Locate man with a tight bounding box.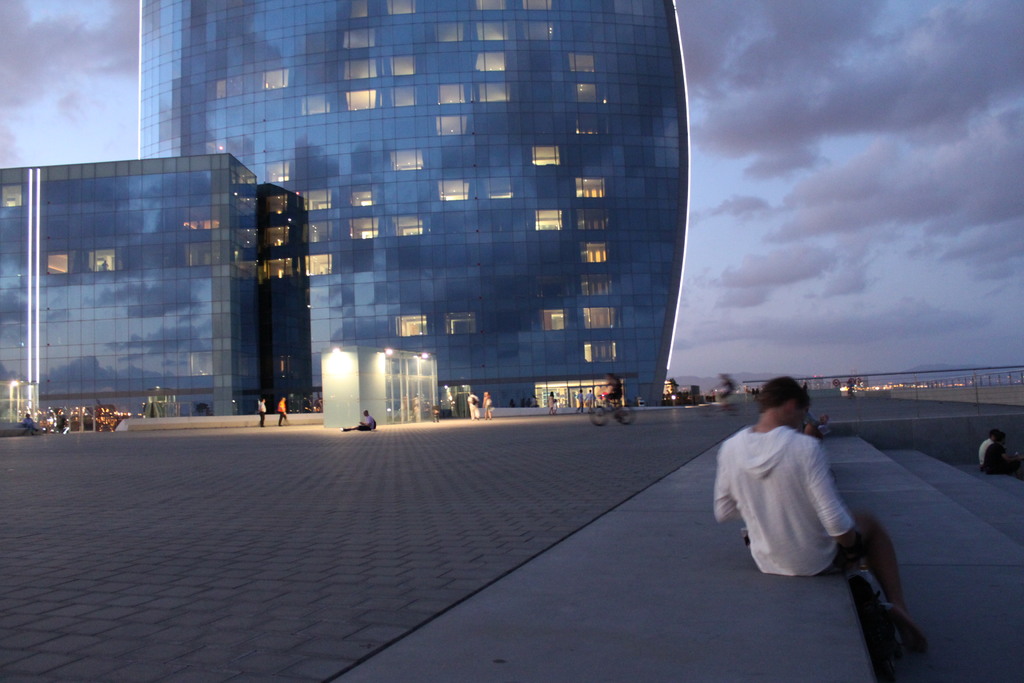
x1=986 y1=431 x2=1023 y2=478.
